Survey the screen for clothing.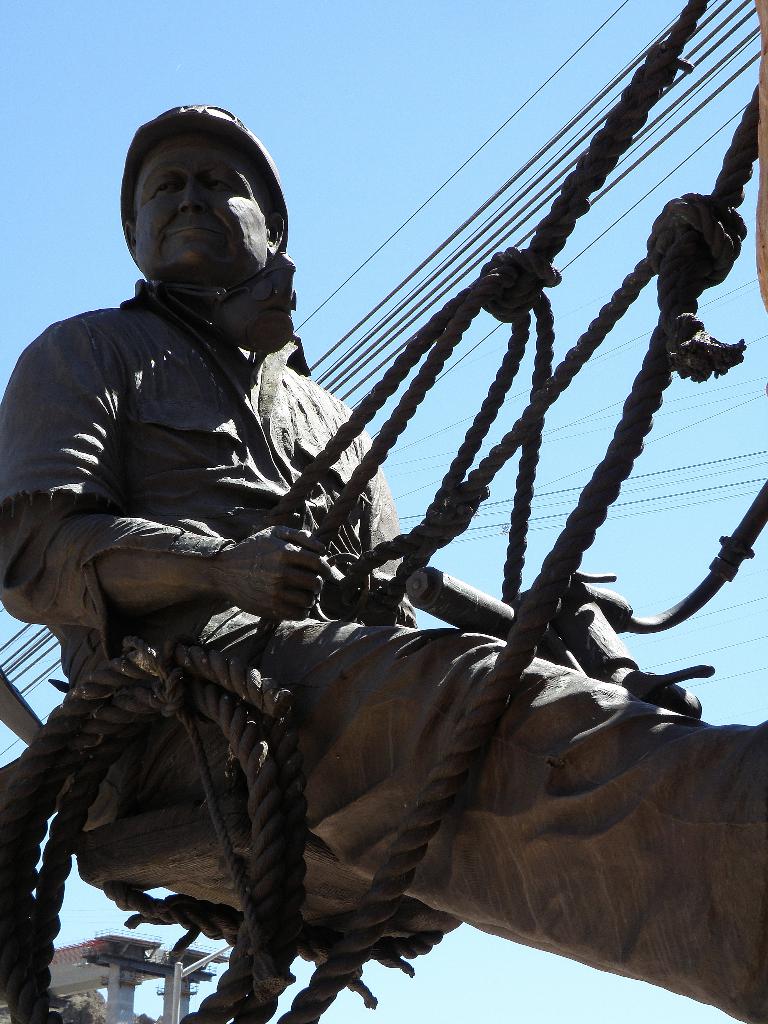
Survey found: pyautogui.locateOnScreen(136, 85, 722, 1023).
